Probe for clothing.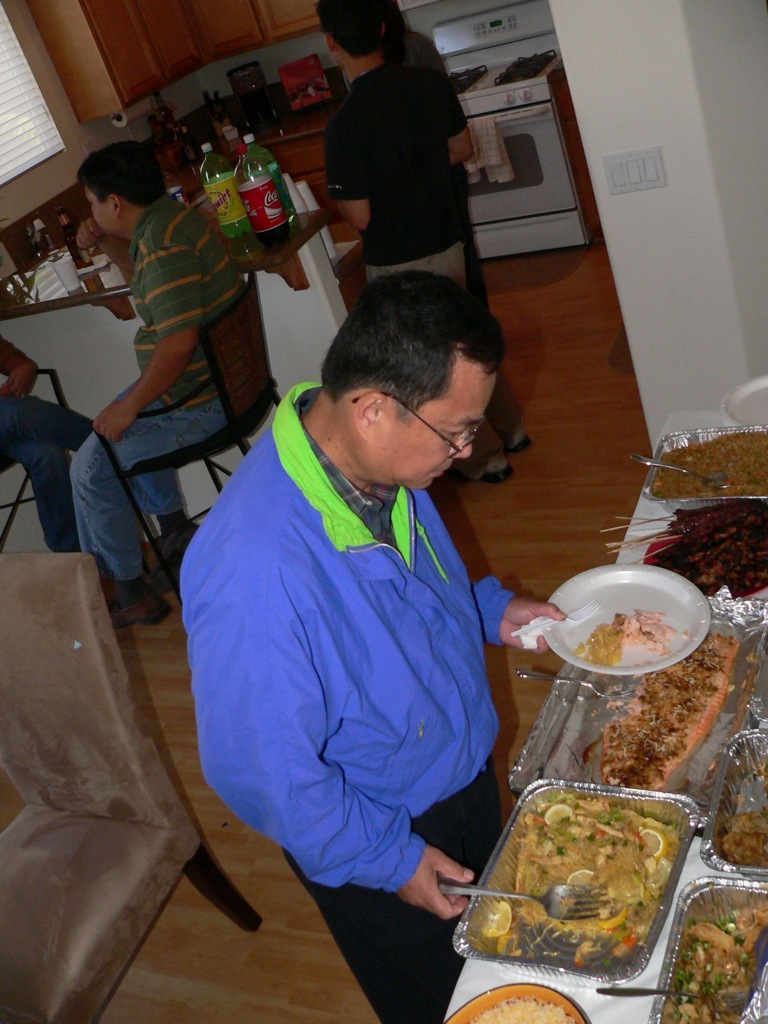
Probe result: 62,195,262,583.
